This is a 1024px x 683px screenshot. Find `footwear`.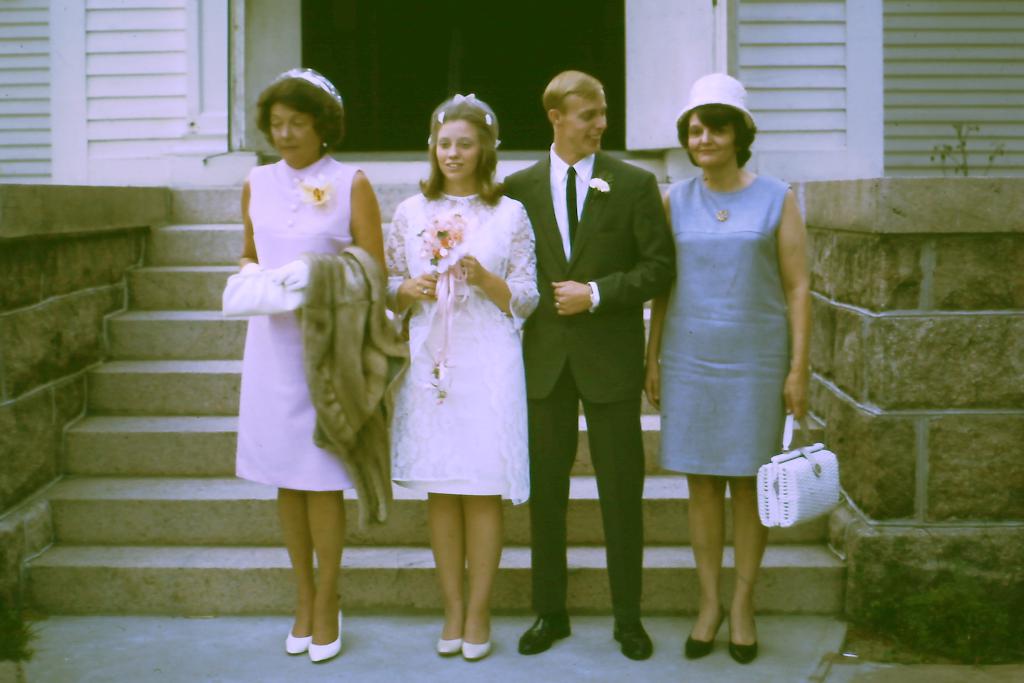
Bounding box: <region>723, 620, 758, 666</region>.
